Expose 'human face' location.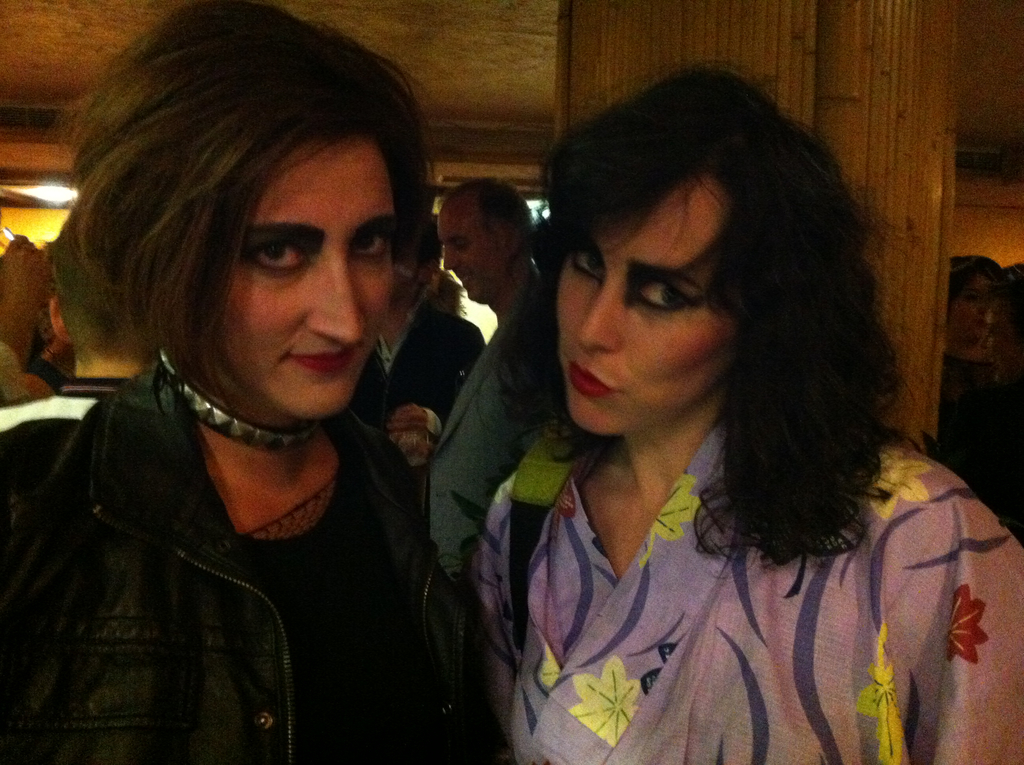
Exposed at locate(440, 216, 510, 300).
